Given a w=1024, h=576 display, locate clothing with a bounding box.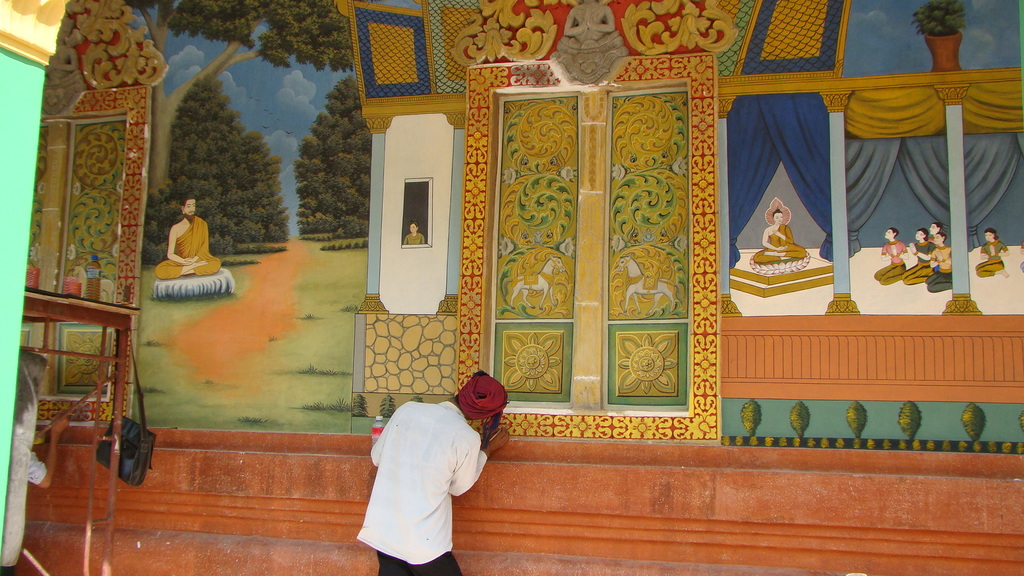
Located: [152,207,223,282].
